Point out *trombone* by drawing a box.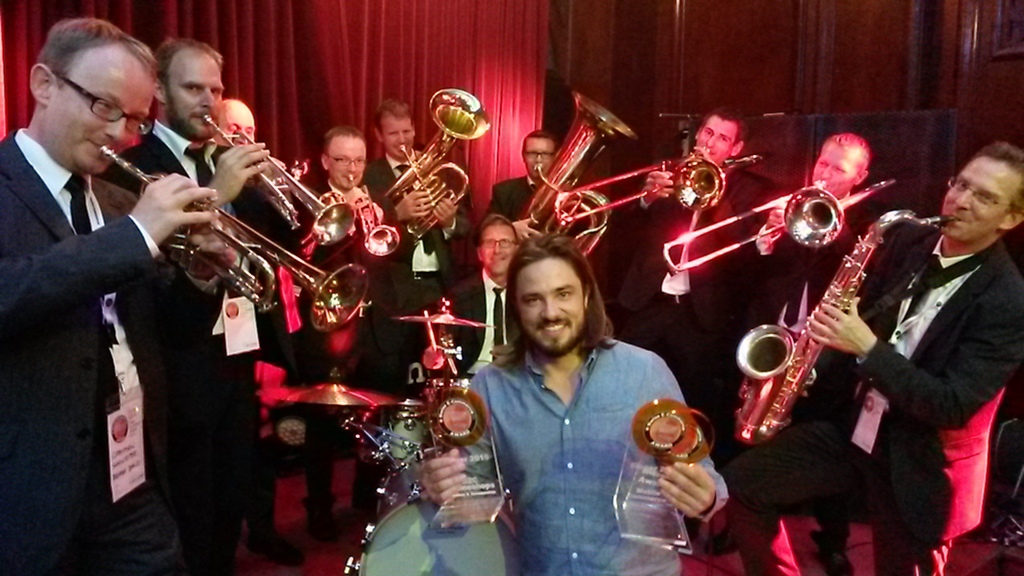
[x1=555, y1=154, x2=765, y2=230].
